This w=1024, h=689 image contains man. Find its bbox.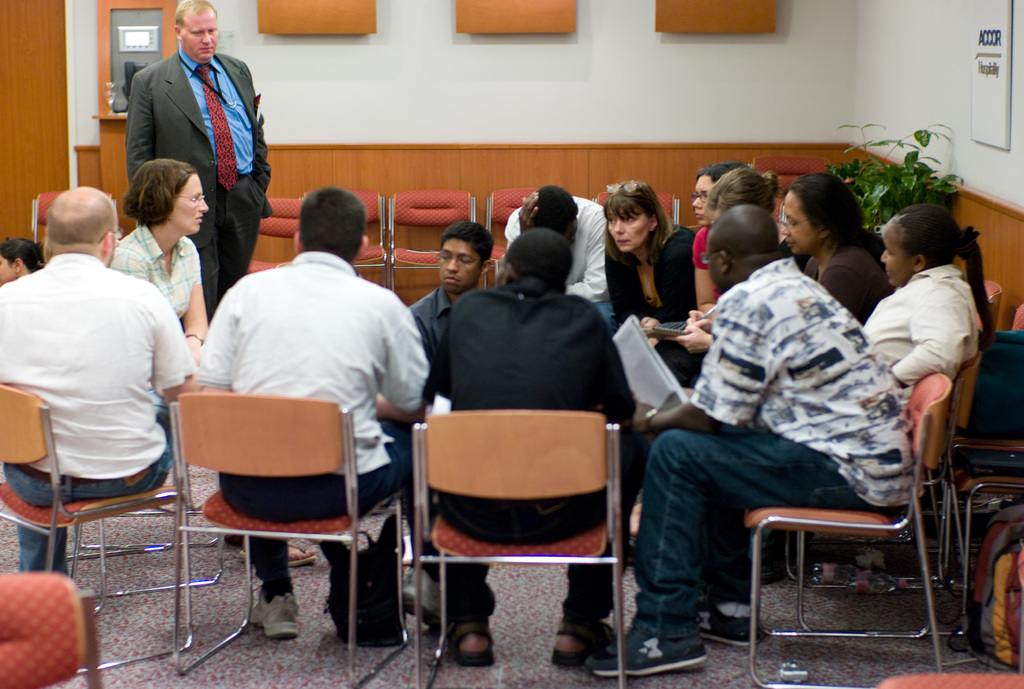
(409, 213, 499, 362).
